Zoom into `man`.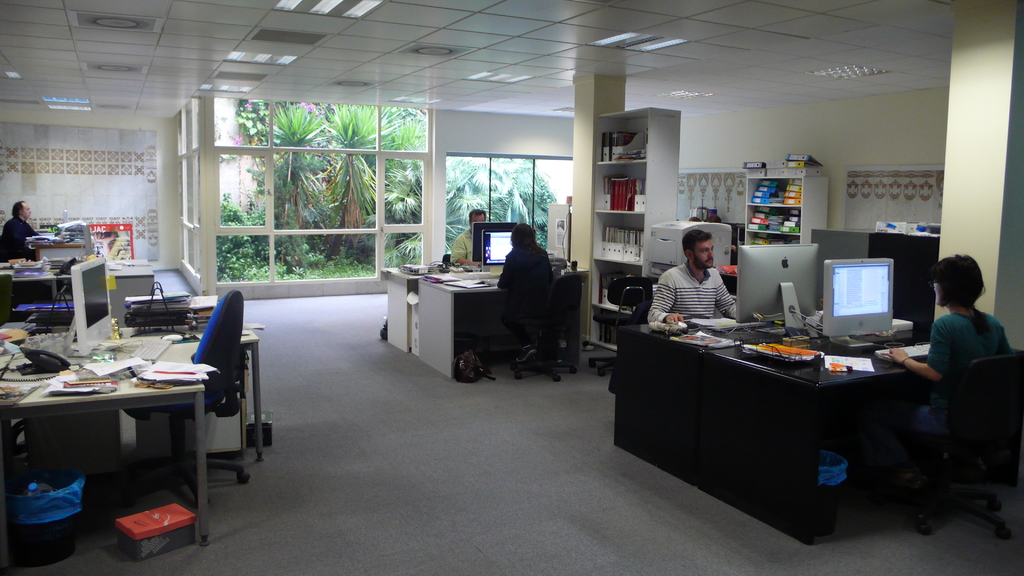
Zoom target: (0, 198, 40, 266).
